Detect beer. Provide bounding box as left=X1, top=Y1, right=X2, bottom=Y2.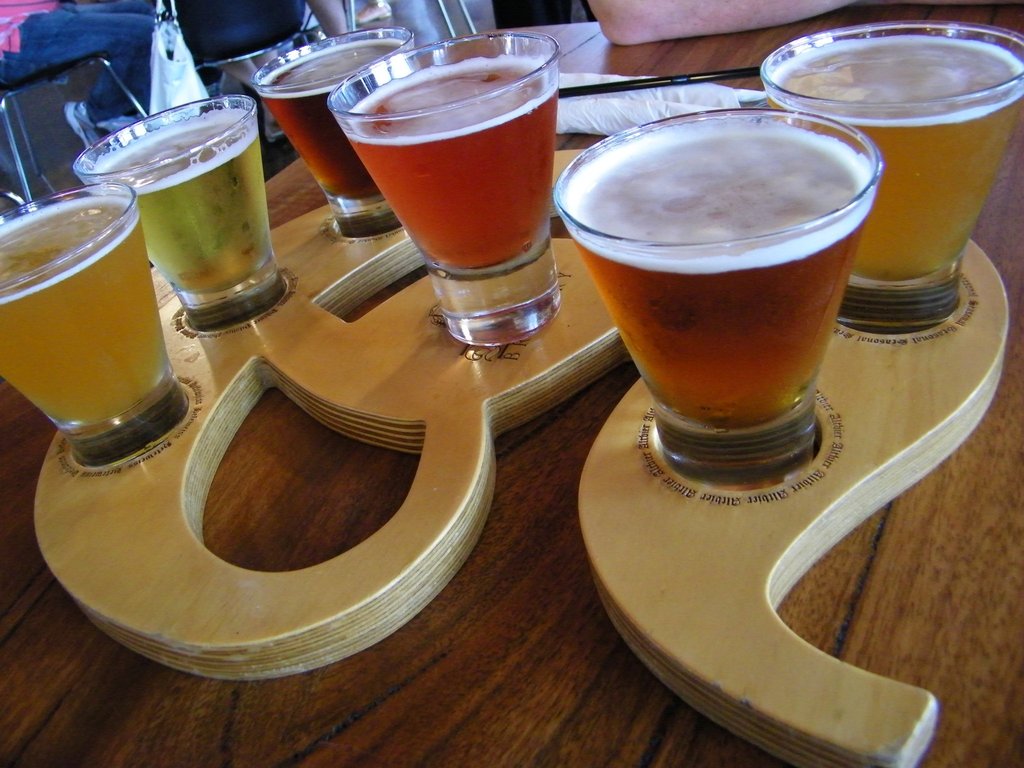
left=342, top=54, right=559, bottom=273.
